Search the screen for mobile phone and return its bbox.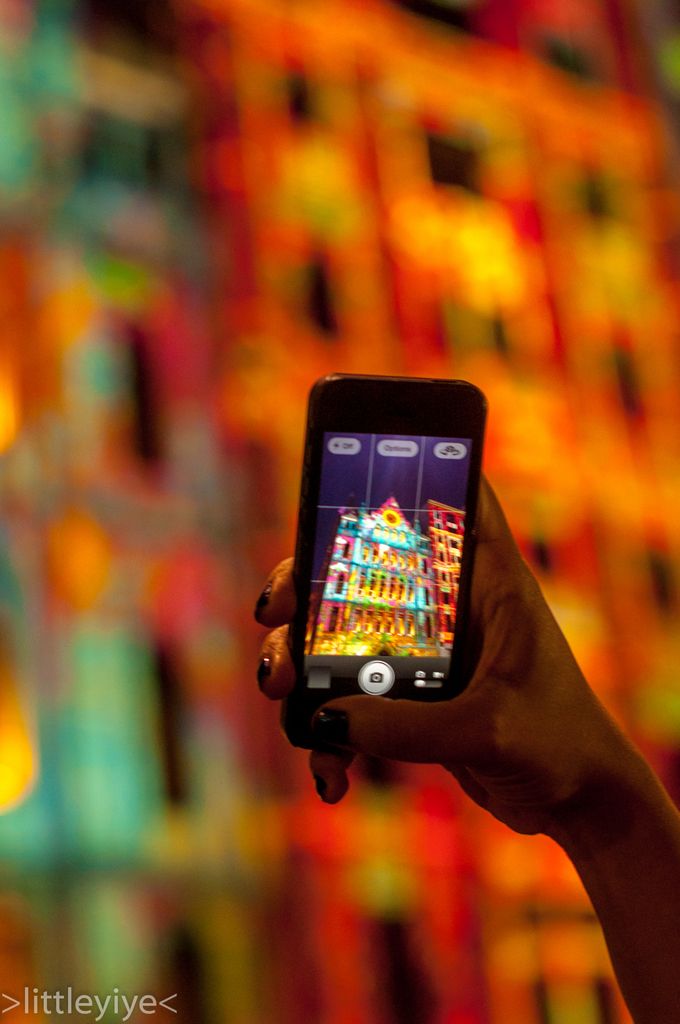
Found: l=280, t=362, r=503, b=758.
